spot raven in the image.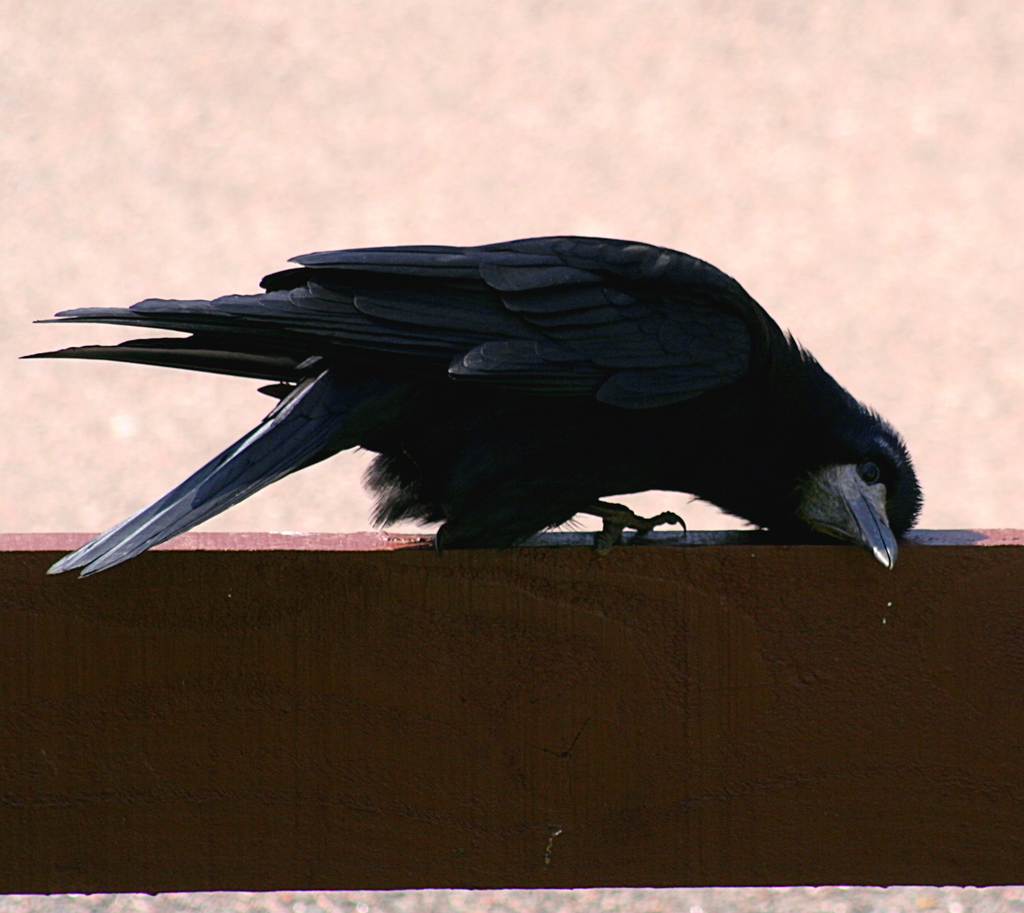
raven found at [left=14, top=224, right=949, bottom=563].
